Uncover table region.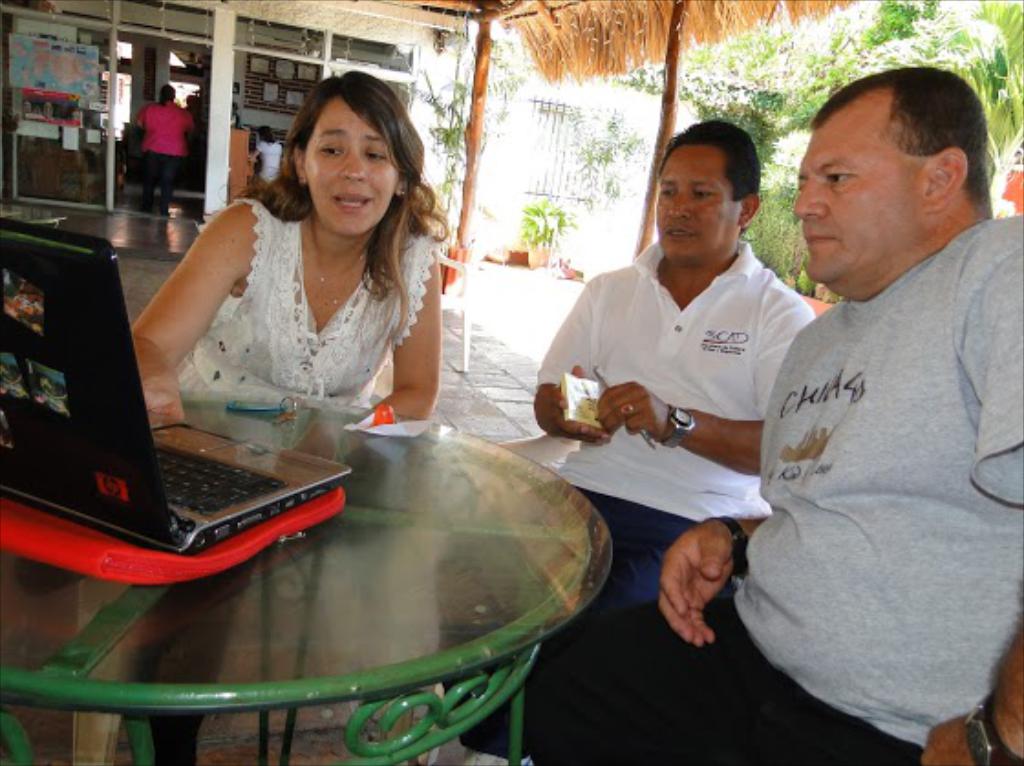
Uncovered: rect(0, 287, 636, 733).
